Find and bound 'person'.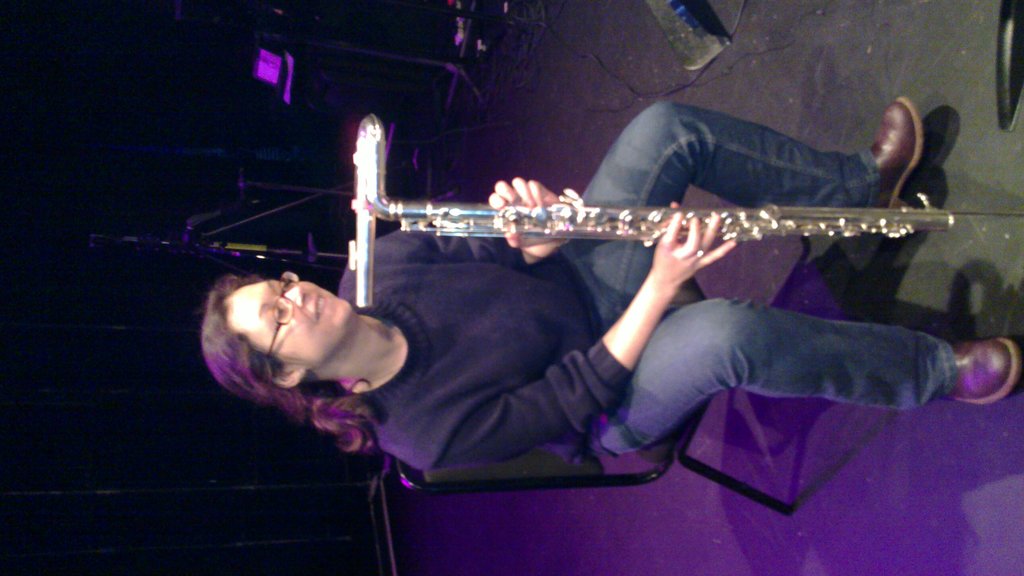
Bound: 202:101:1023:465.
